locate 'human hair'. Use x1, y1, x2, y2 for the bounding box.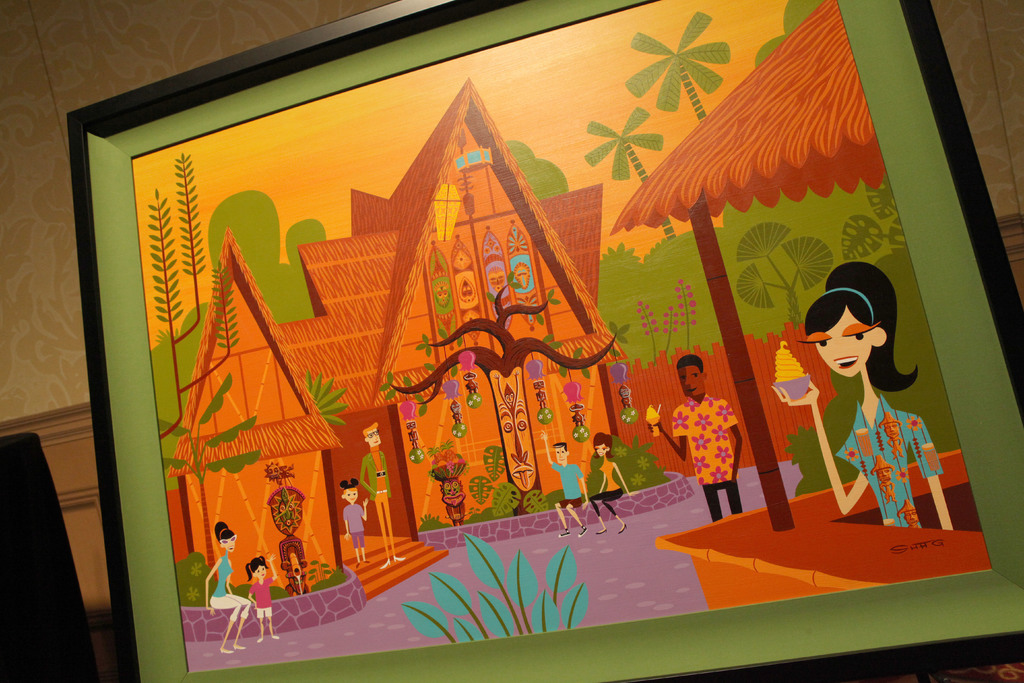
803, 263, 904, 399.
